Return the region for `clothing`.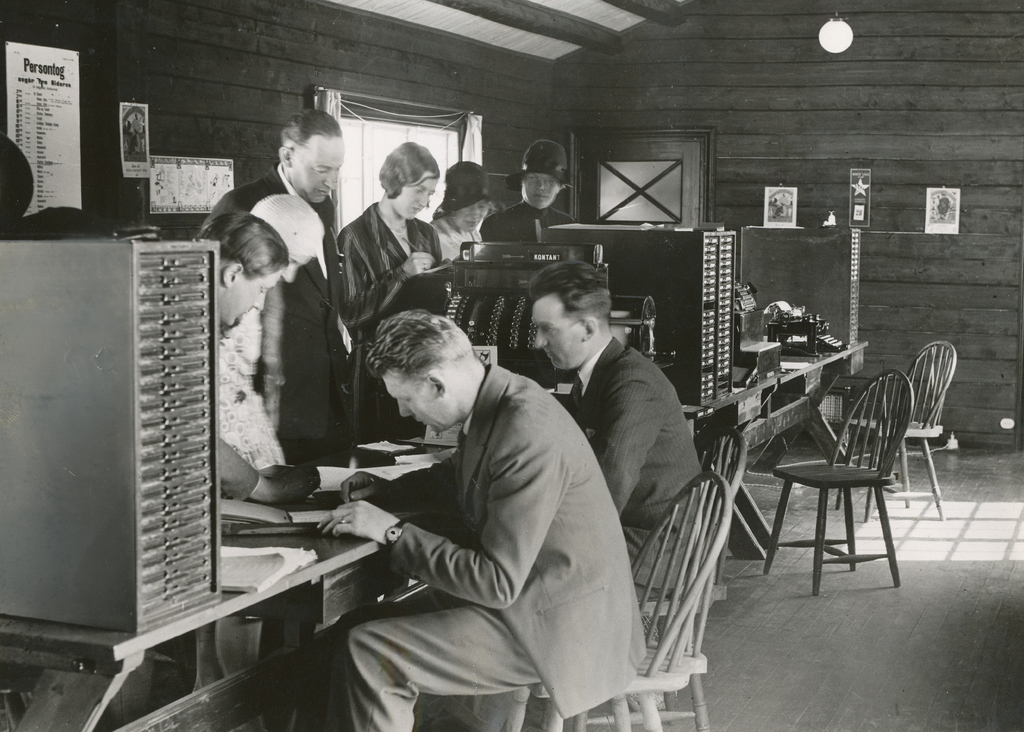
box=[198, 161, 355, 470].
